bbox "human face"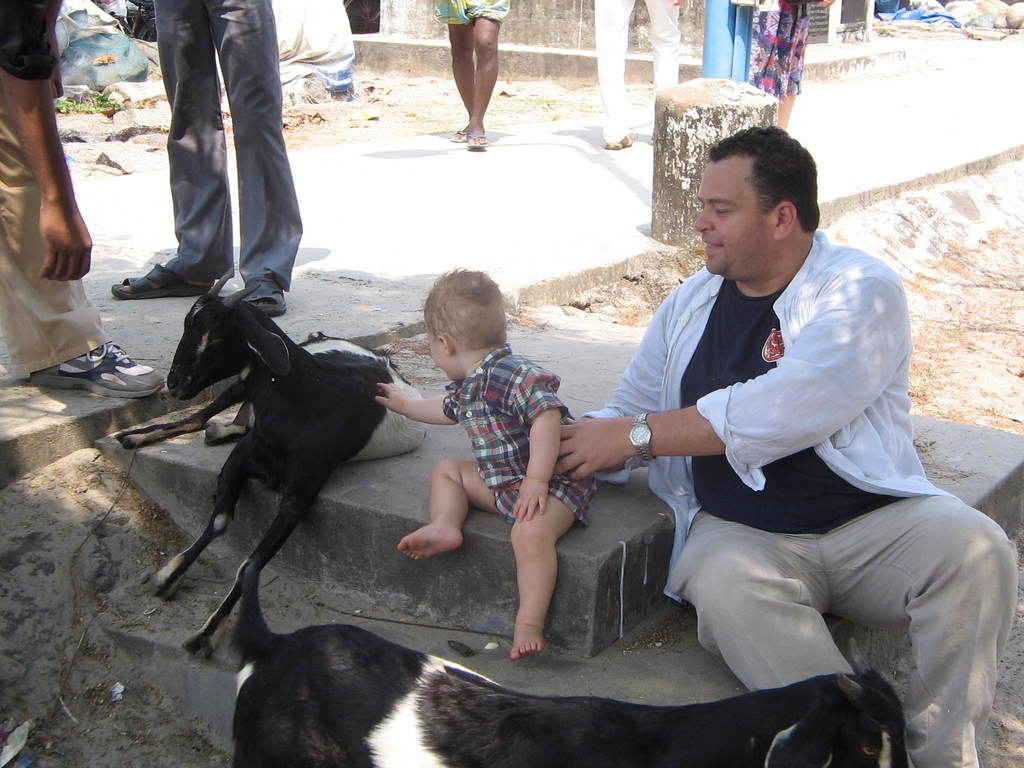
l=428, t=324, r=467, b=383
